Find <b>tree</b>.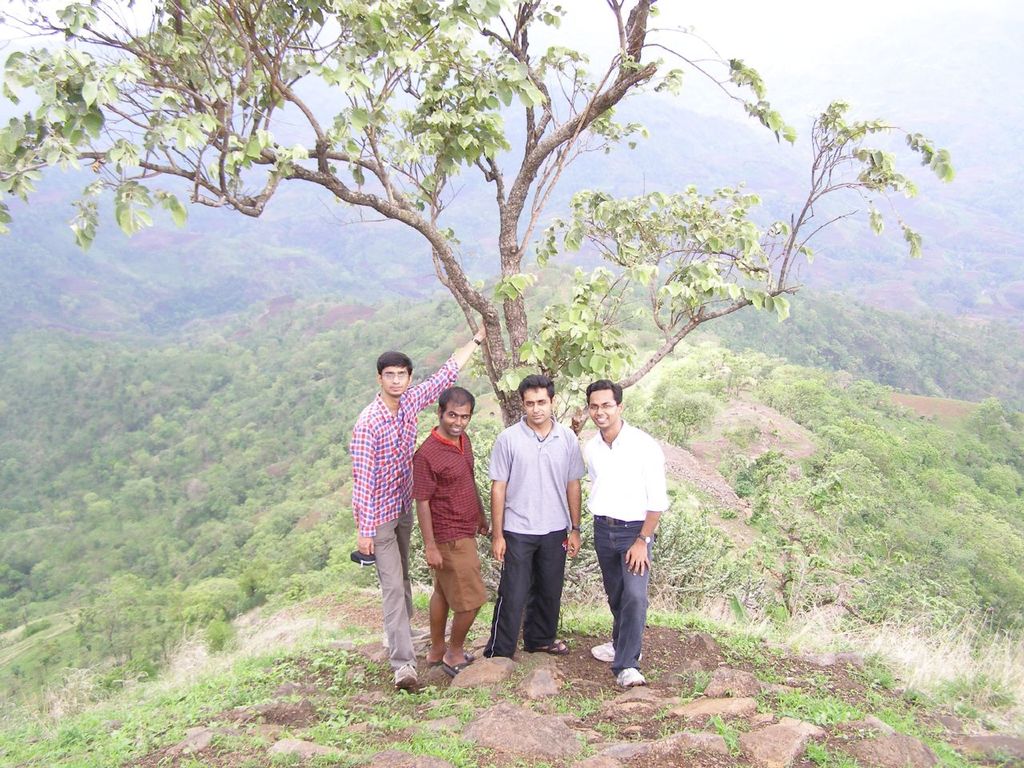
crop(0, 0, 961, 438).
